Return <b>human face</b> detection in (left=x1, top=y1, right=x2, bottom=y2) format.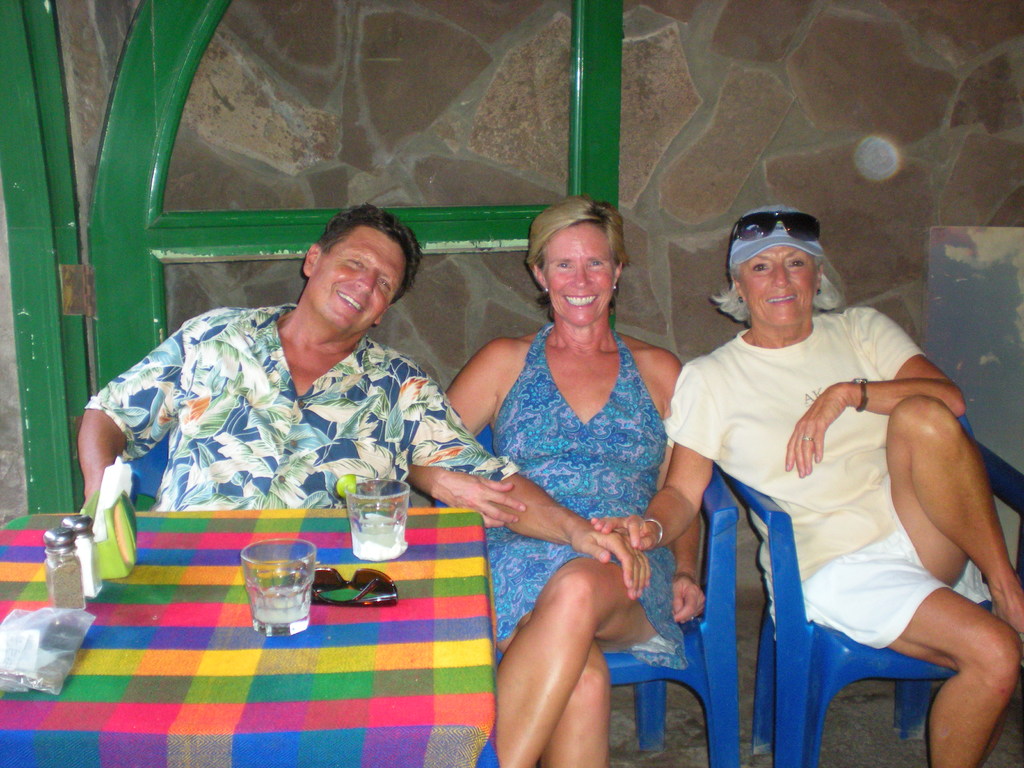
(left=743, top=246, right=817, bottom=326).
